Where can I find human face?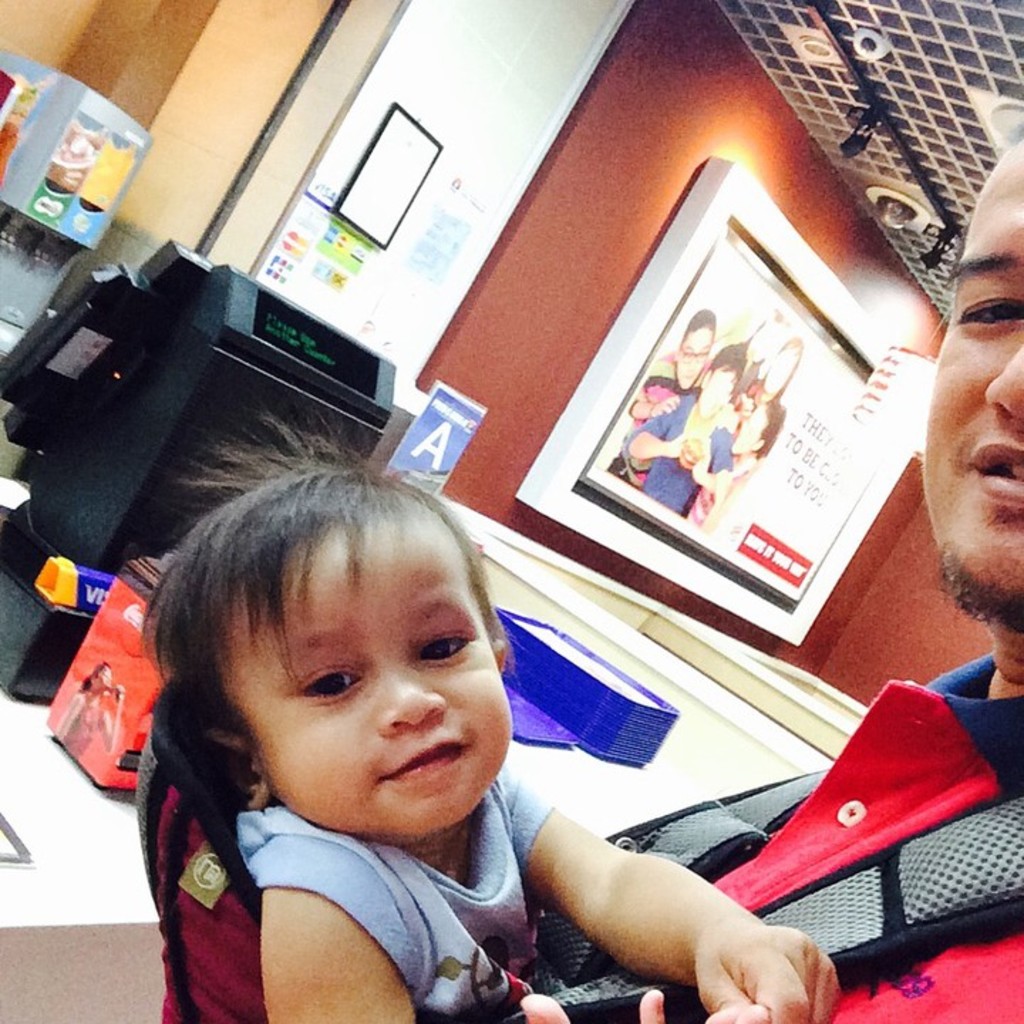
You can find it at (218, 533, 516, 839).
